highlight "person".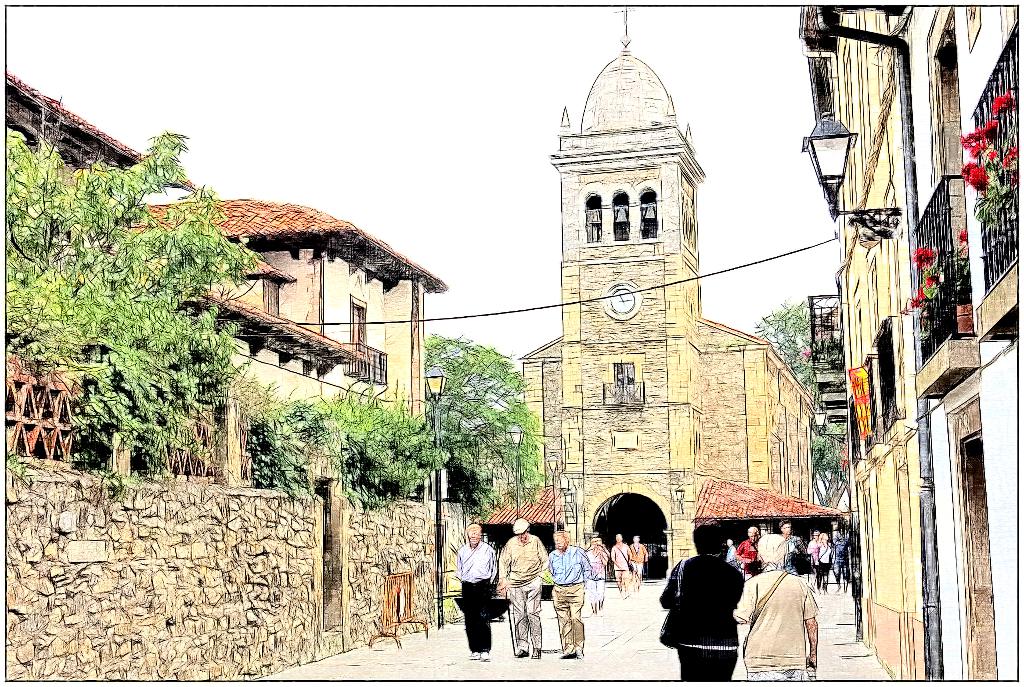
Highlighted region: rect(456, 522, 510, 670).
